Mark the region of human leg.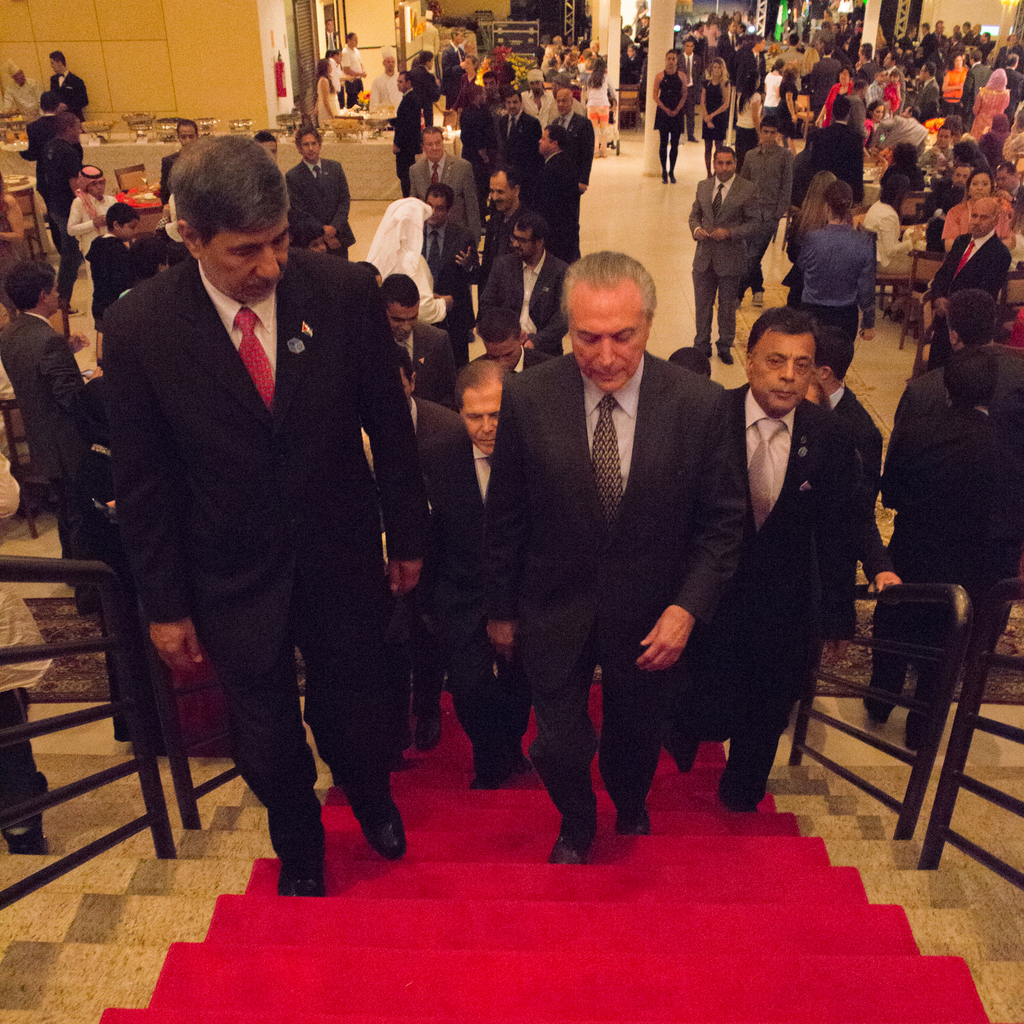
Region: l=192, t=624, r=318, b=900.
